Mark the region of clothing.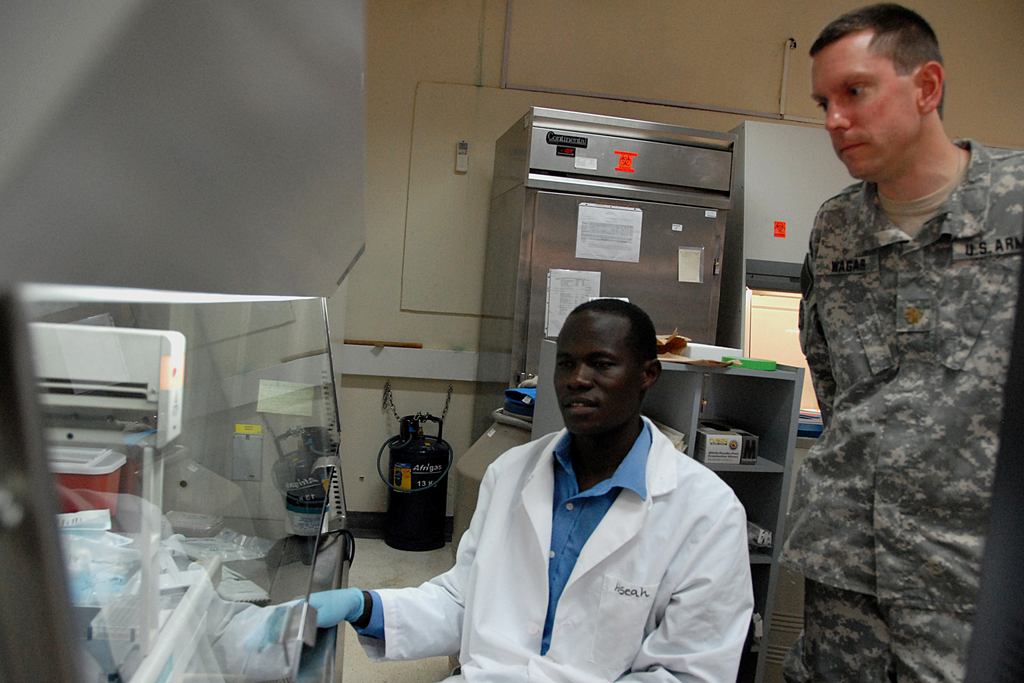
Region: <box>372,411,754,682</box>.
